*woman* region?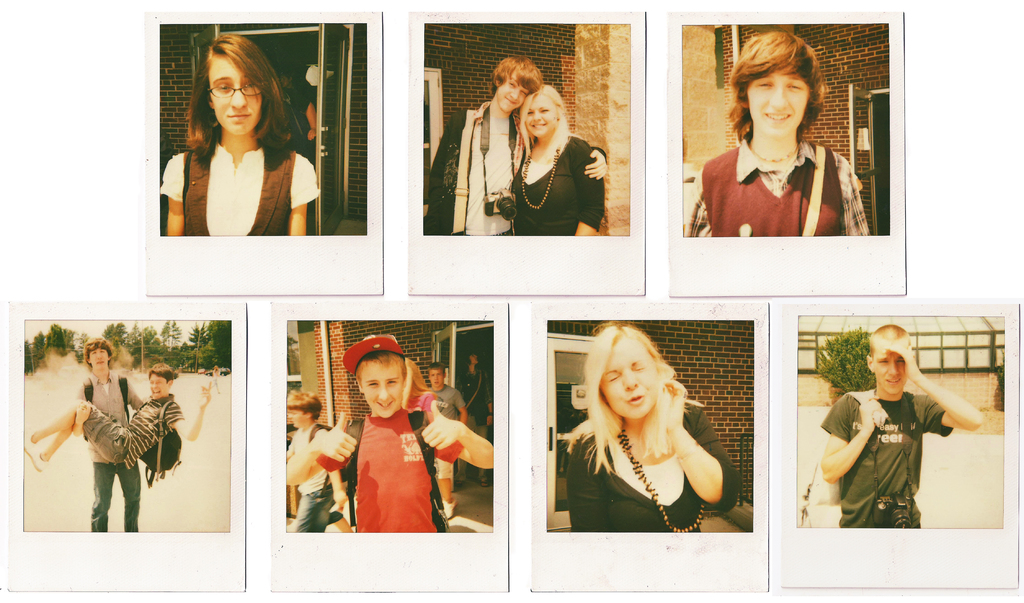
(160,35,319,237)
